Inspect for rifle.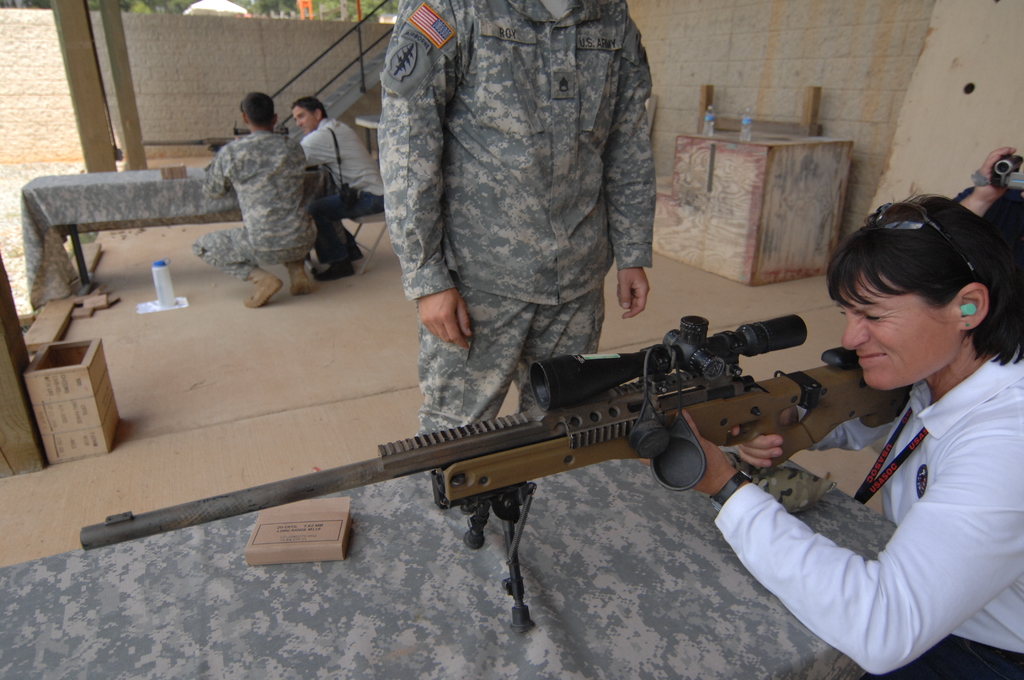
Inspection: region(83, 320, 908, 625).
